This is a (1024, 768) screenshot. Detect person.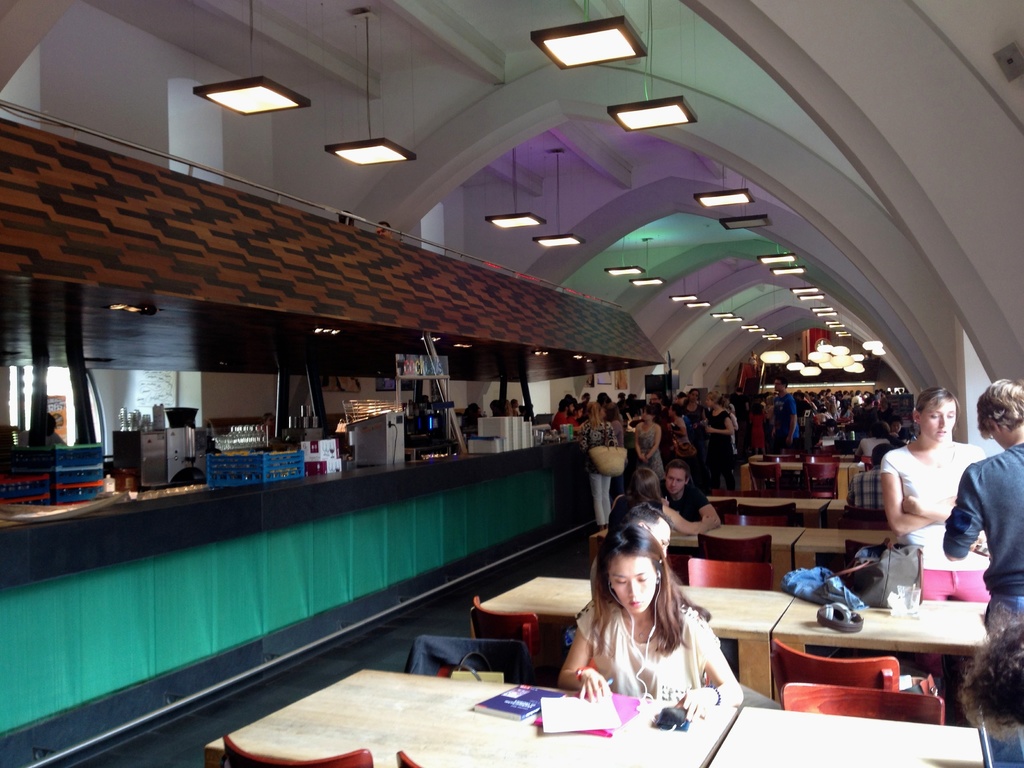
849, 447, 892, 508.
